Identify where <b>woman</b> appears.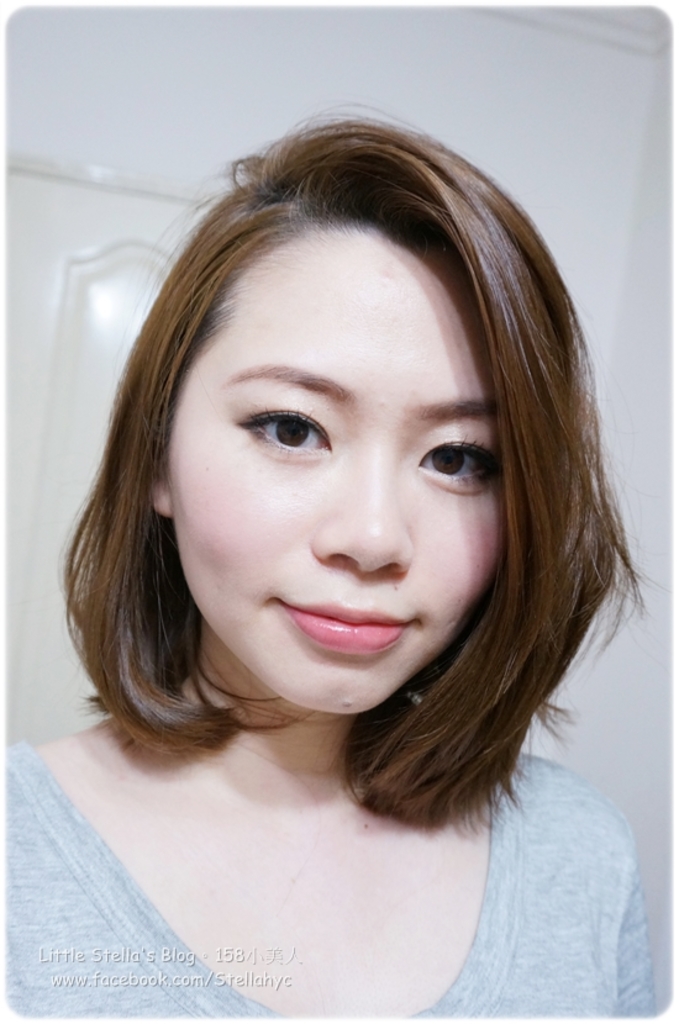
Appears at select_region(0, 97, 659, 1022).
